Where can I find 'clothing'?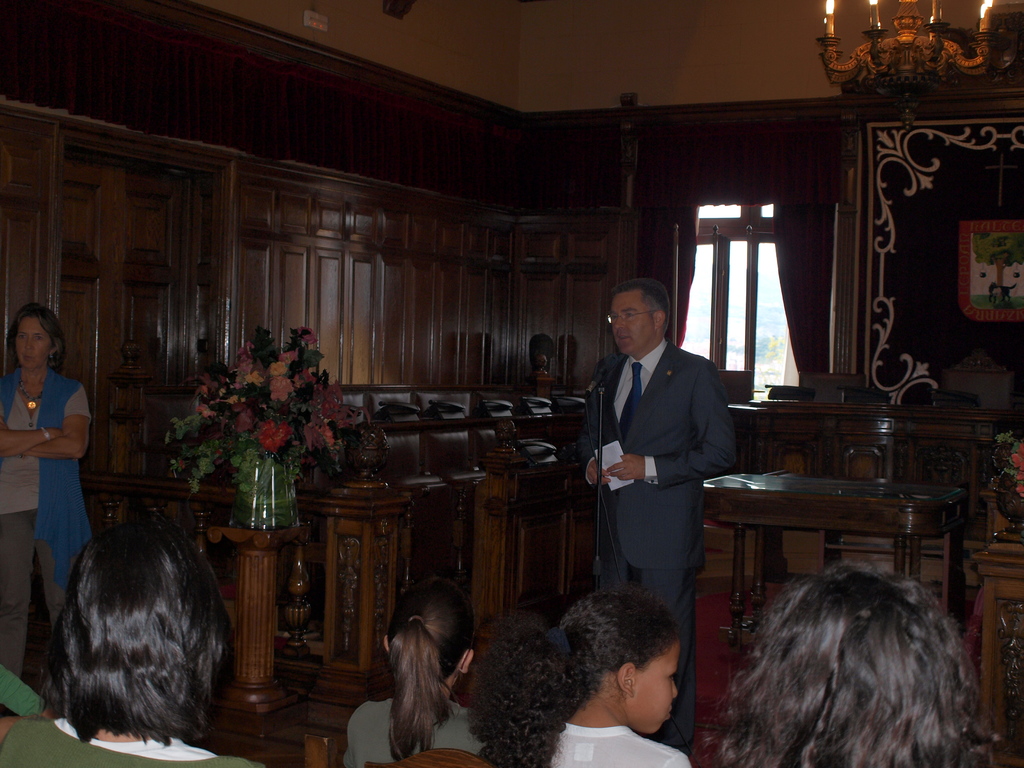
You can find it at Rect(546, 721, 687, 767).
